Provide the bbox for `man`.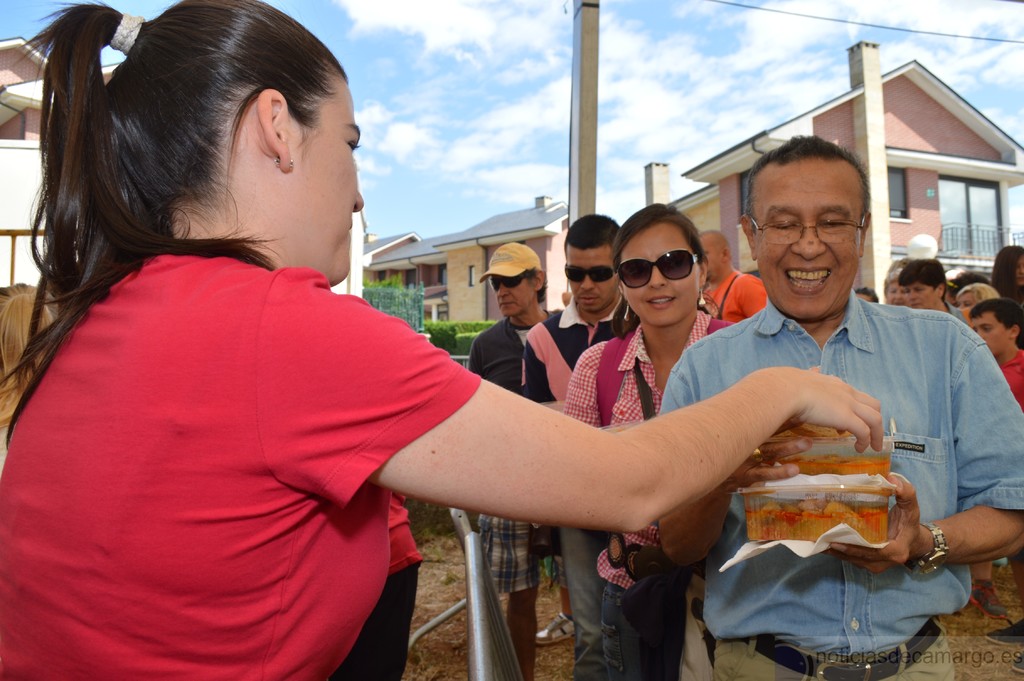
[444, 245, 580, 671].
